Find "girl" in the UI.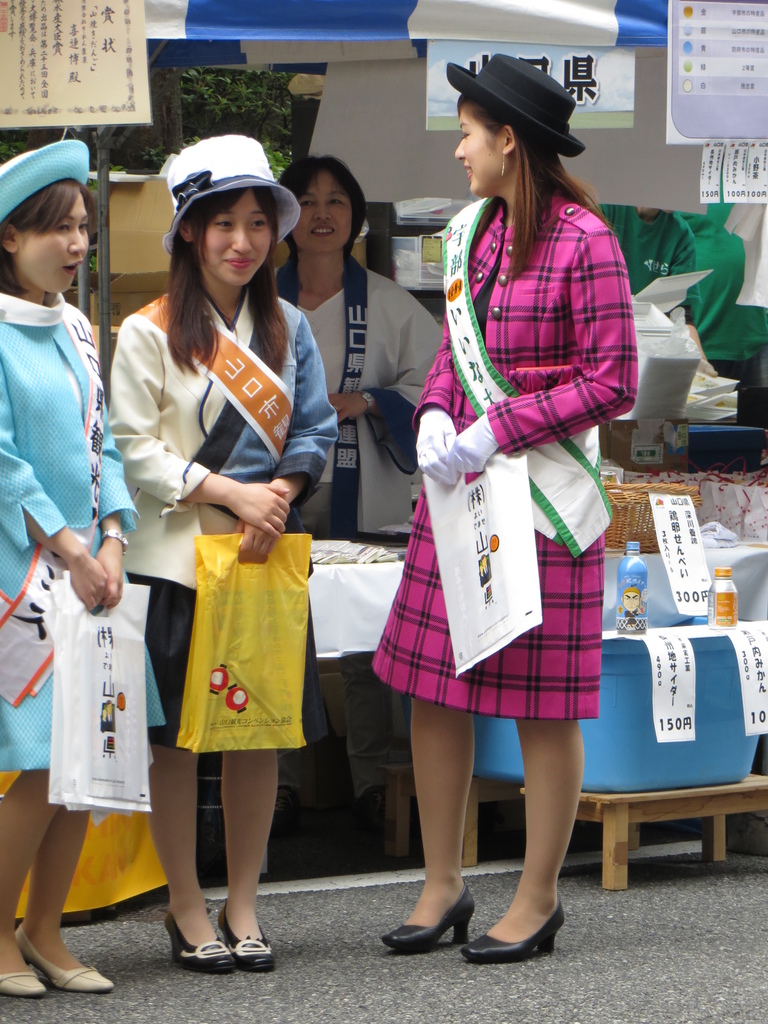
UI element at <region>101, 130, 342, 979</region>.
